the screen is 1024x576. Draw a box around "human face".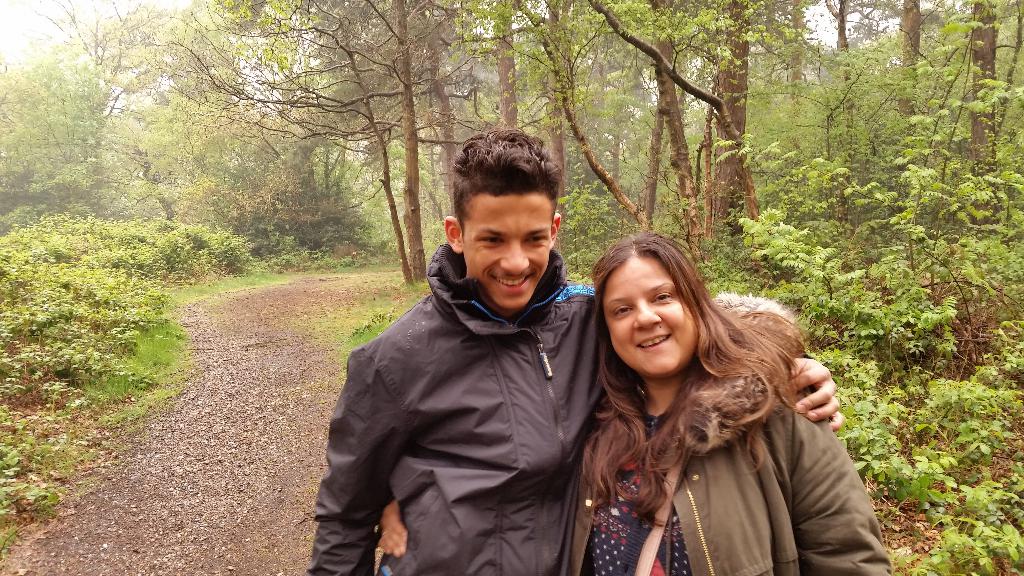
box=[469, 198, 550, 310].
